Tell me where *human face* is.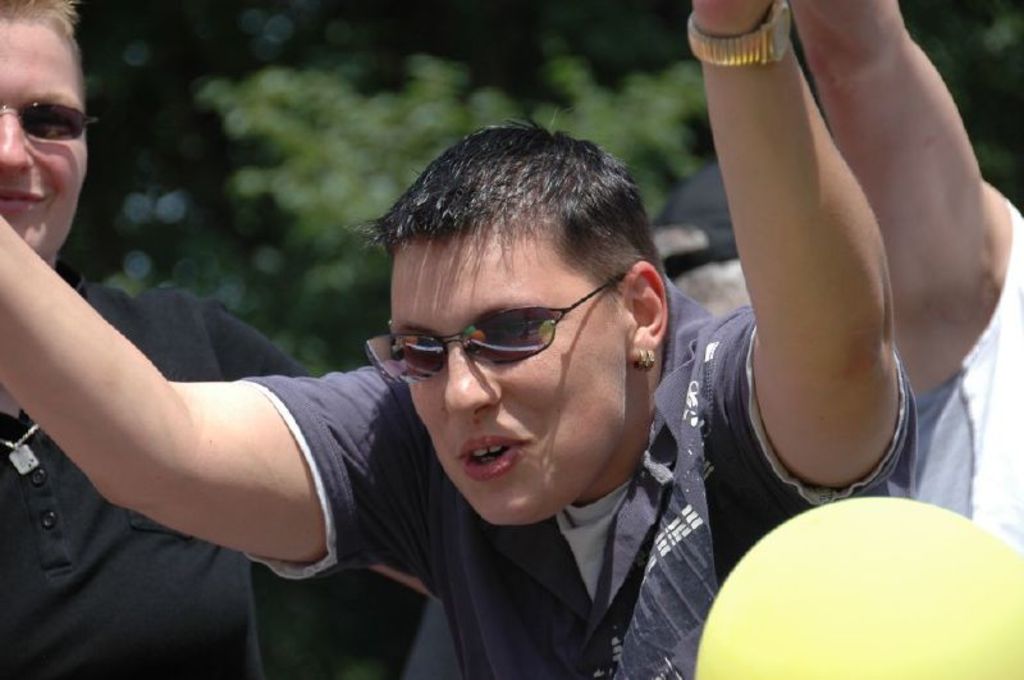
*human face* is at [left=0, top=19, right=91, bottom=257].
